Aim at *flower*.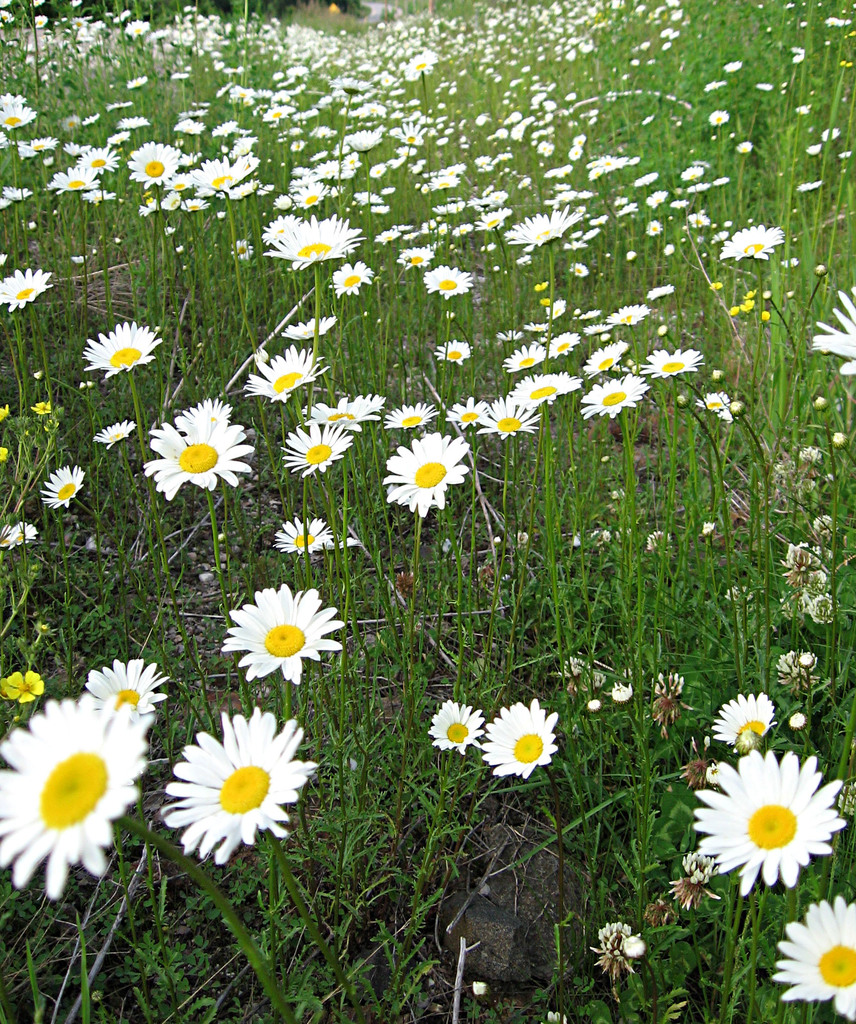
Aimed at [738, 138, 755, 160].
